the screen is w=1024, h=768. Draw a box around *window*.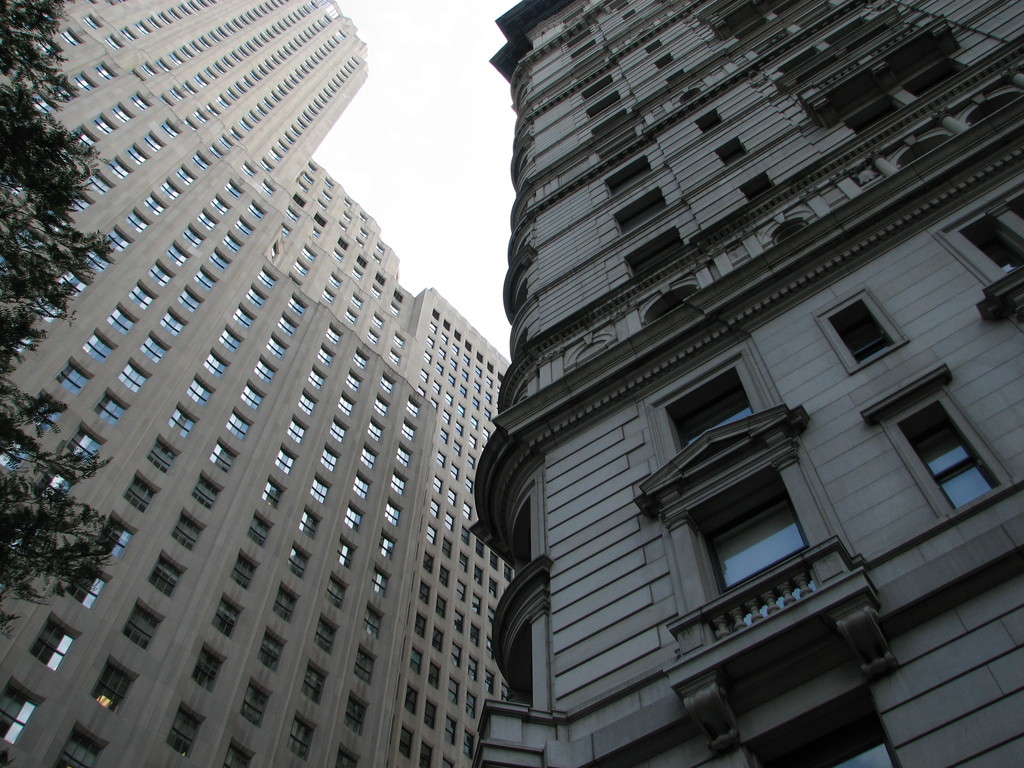
(695, 106, 726, 135).
